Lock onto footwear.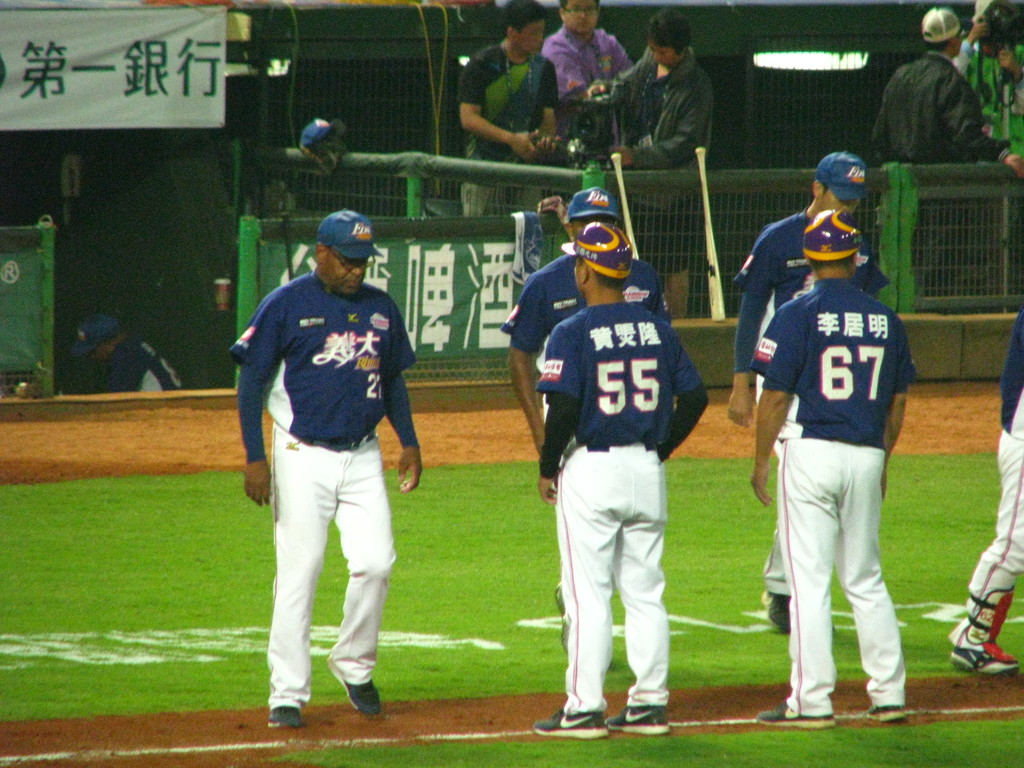
Locked: {"x1": 531, "y1": 707, "x2": 607, "y2": 740}.
